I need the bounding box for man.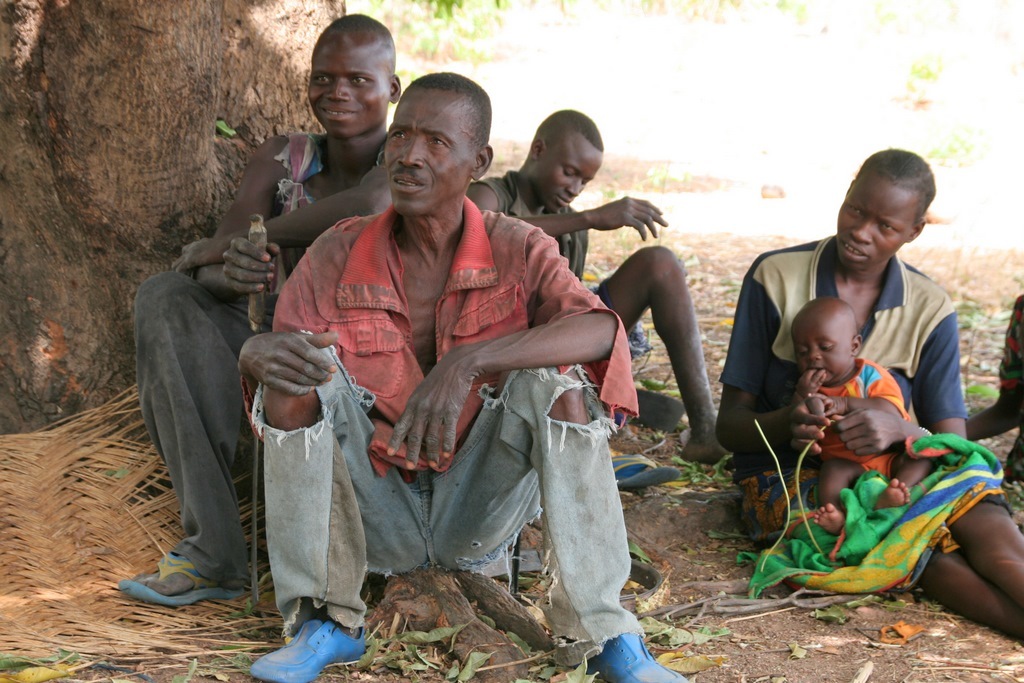
Here it is: l=240, t=82, r=692, b=682.
